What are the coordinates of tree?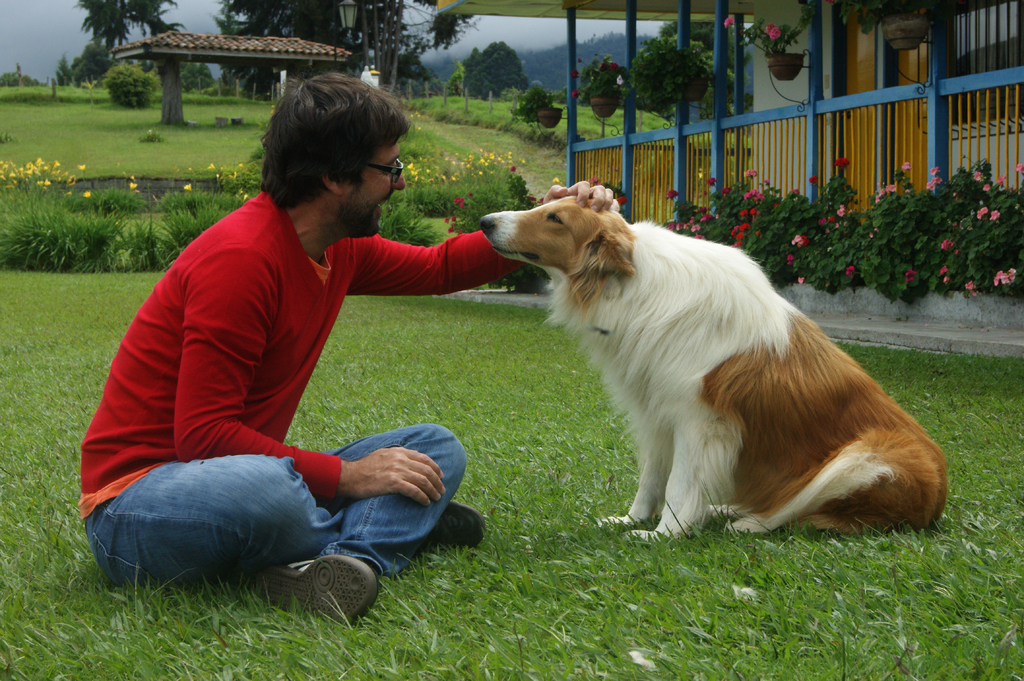
97, 61, 157, 115.
